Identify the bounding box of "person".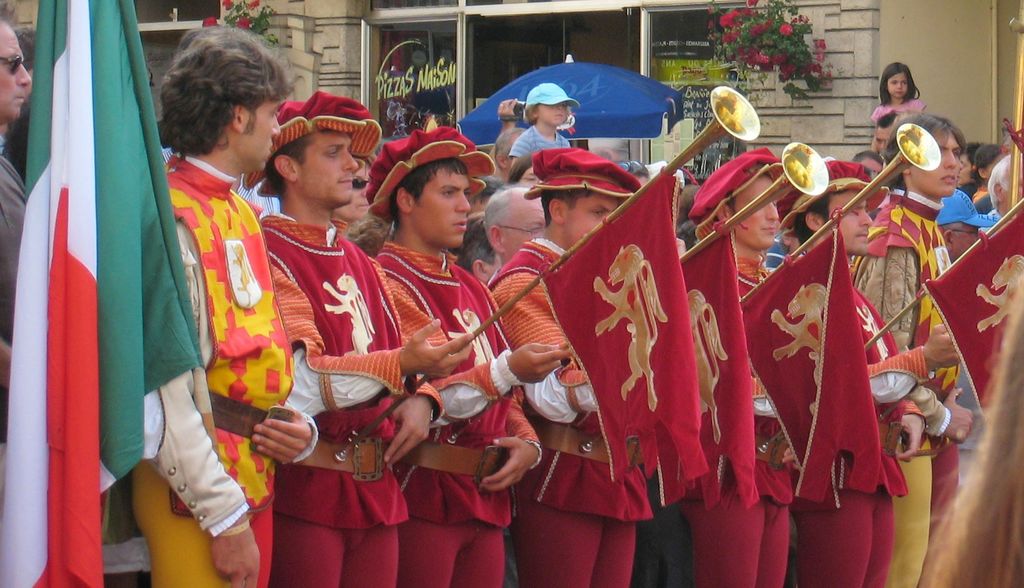
688:143:788:587.
